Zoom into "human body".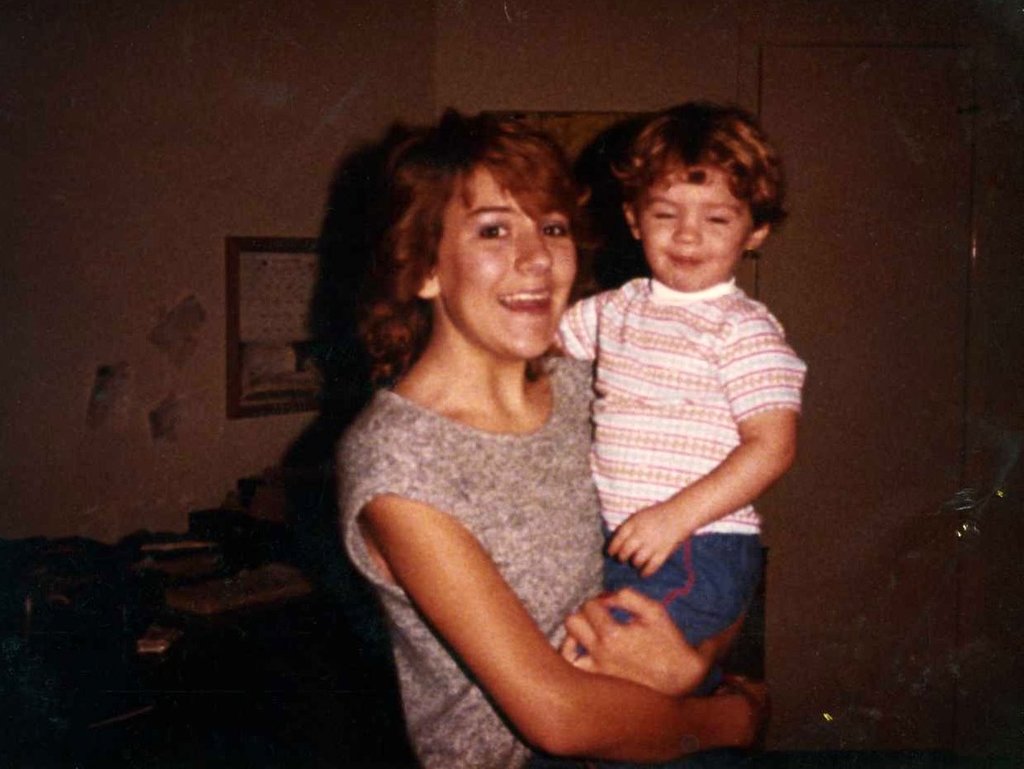
Zoom target: {"left": 551, "top": 276, "right": 811, "bottom": 654}.
